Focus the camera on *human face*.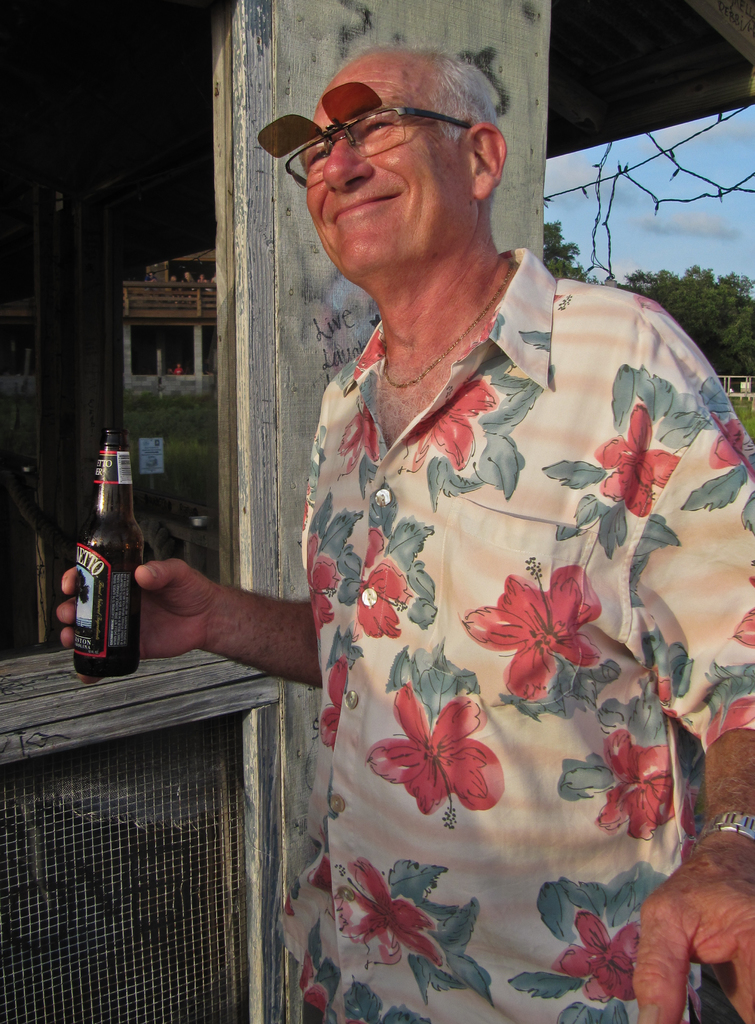
Focus region: Rect(300, 47, 474, 276).
